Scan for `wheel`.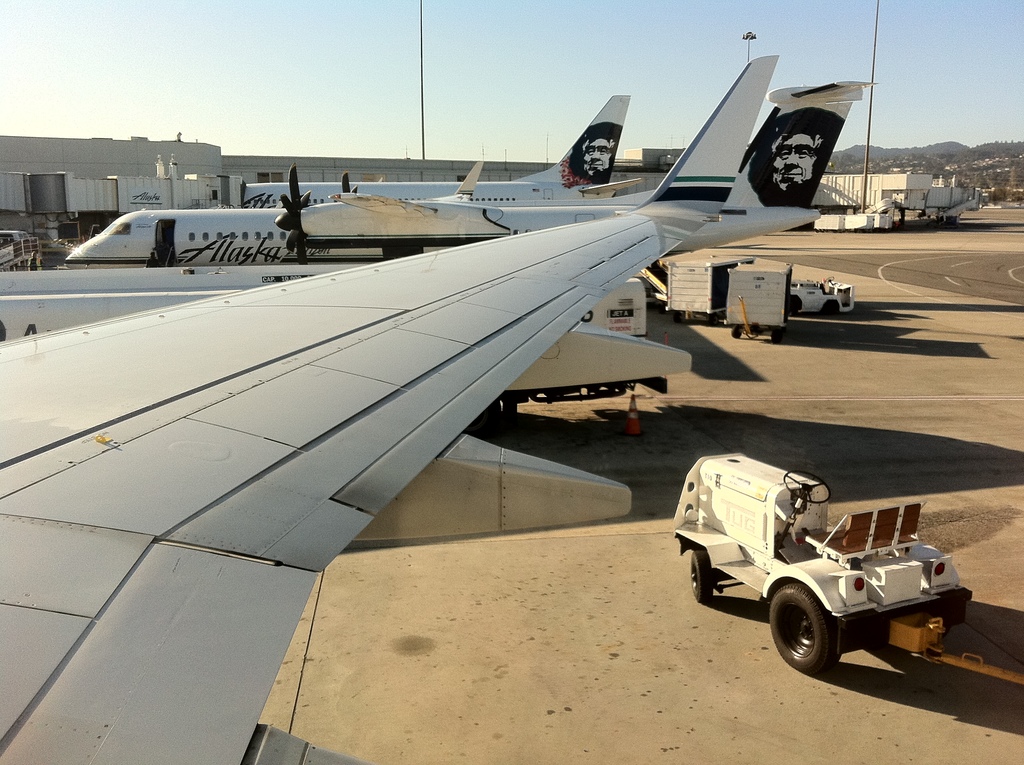
Scan result: (790,300,803,317).
